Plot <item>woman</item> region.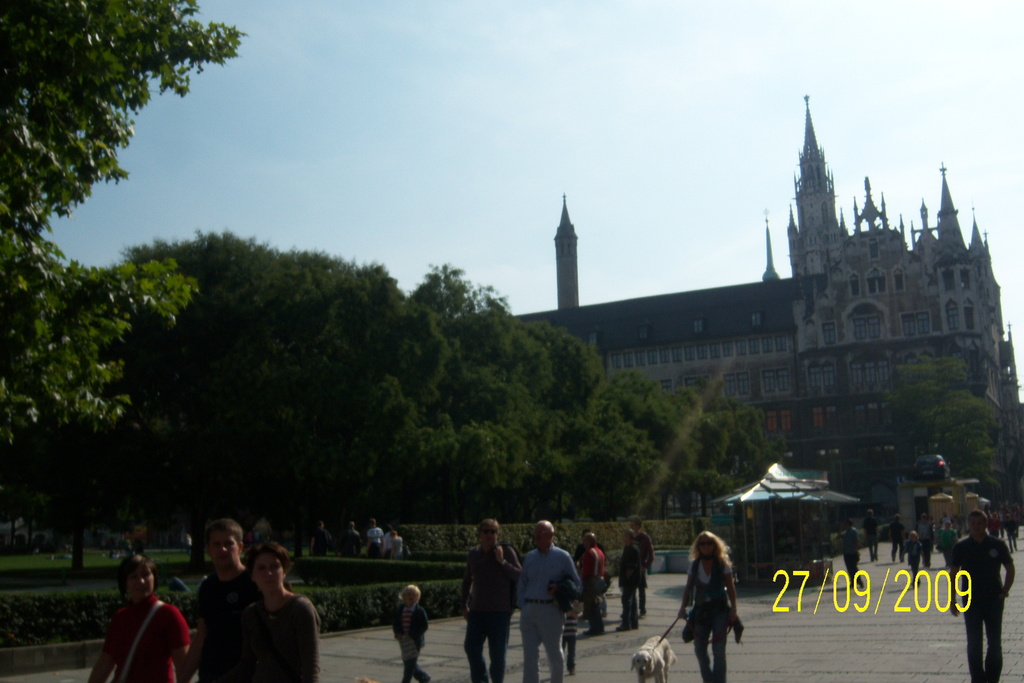
Plotted at box(674, 536, 755, 682).
